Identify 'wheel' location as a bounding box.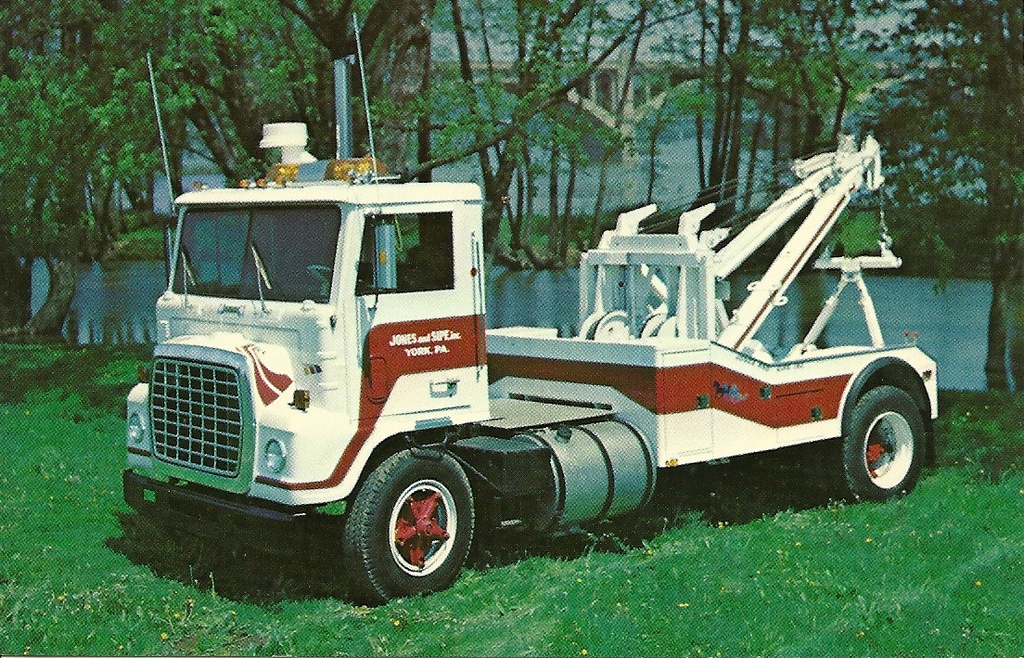
351 452 480 596.
